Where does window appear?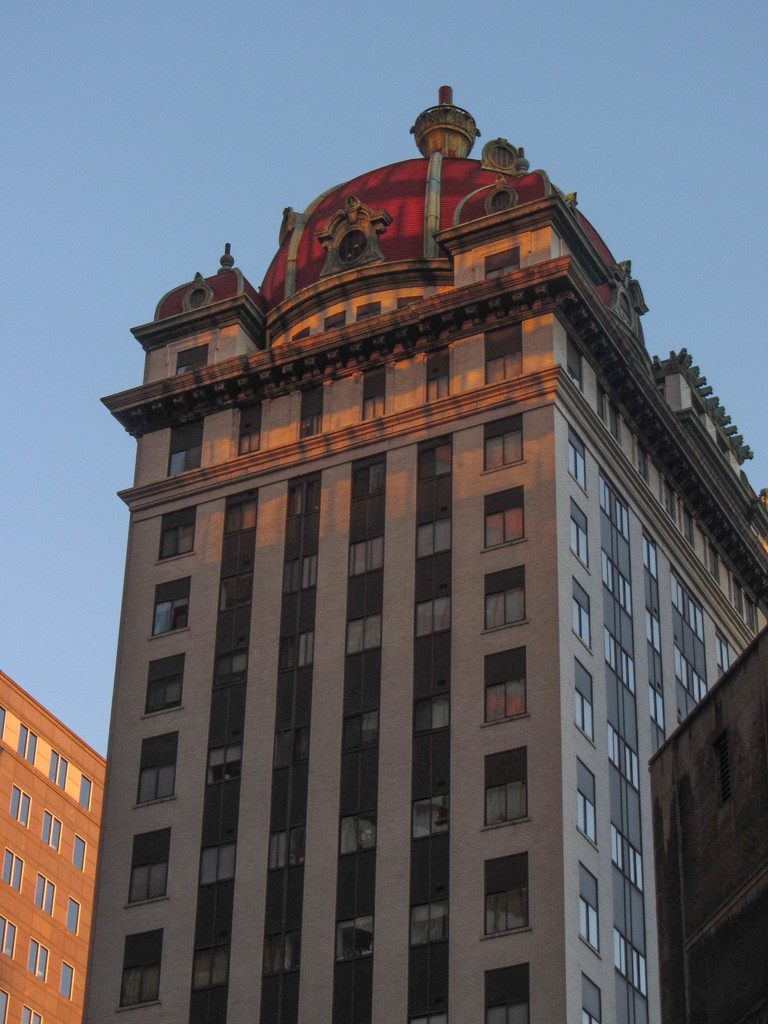
Appears at 170:344:209:376.
